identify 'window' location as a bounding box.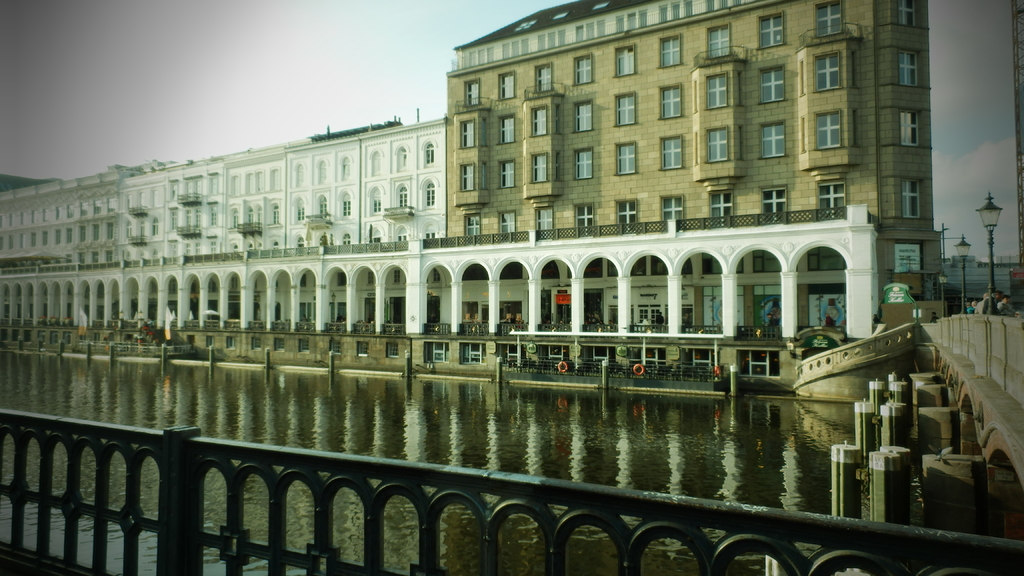
select_region(573, 147, 592, 180).
